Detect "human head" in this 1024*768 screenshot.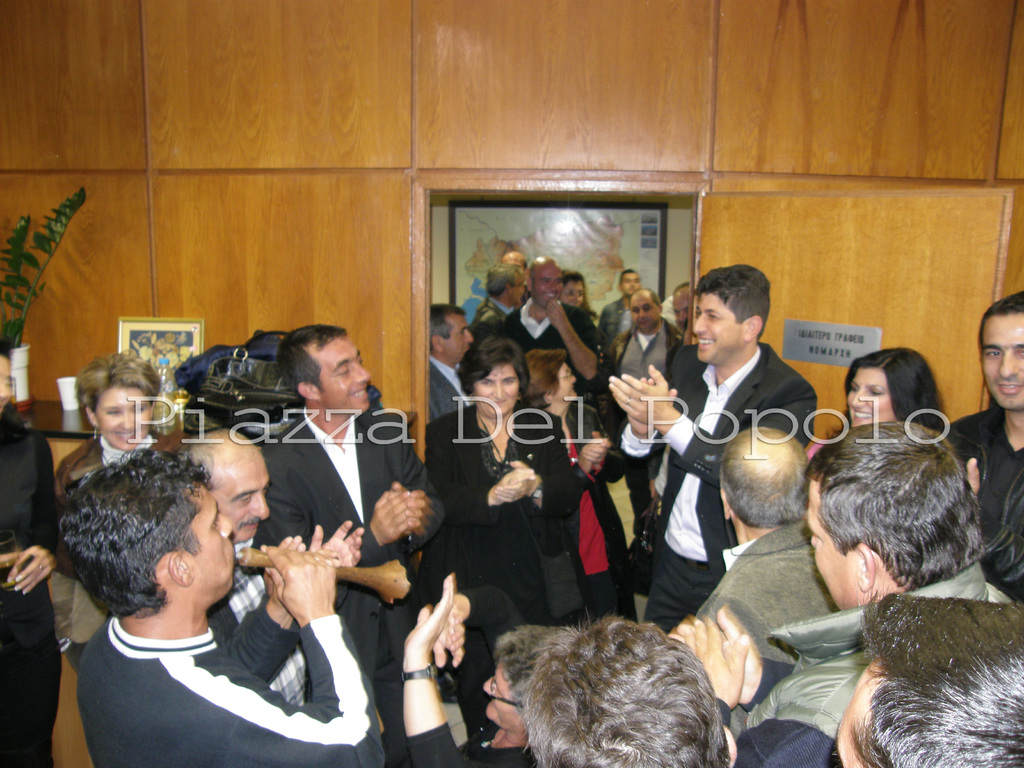
Detection: region(515, 607, 739, 767).
